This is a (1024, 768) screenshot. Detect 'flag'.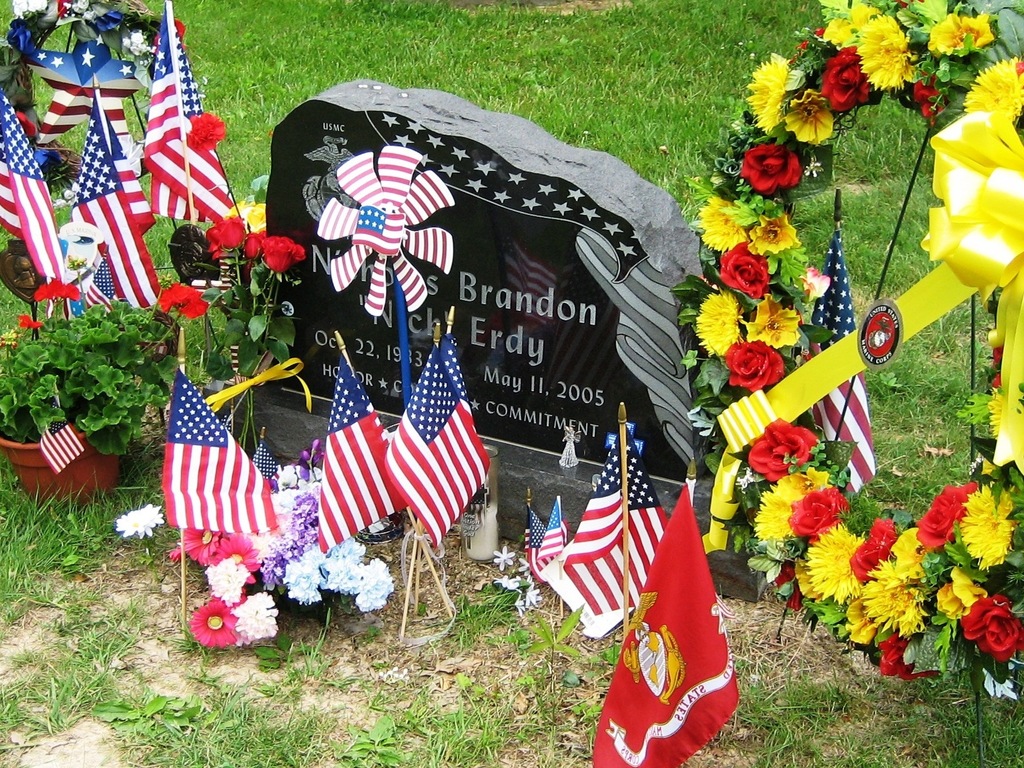
x1=559 y1=424 x2=671 y2=622.
